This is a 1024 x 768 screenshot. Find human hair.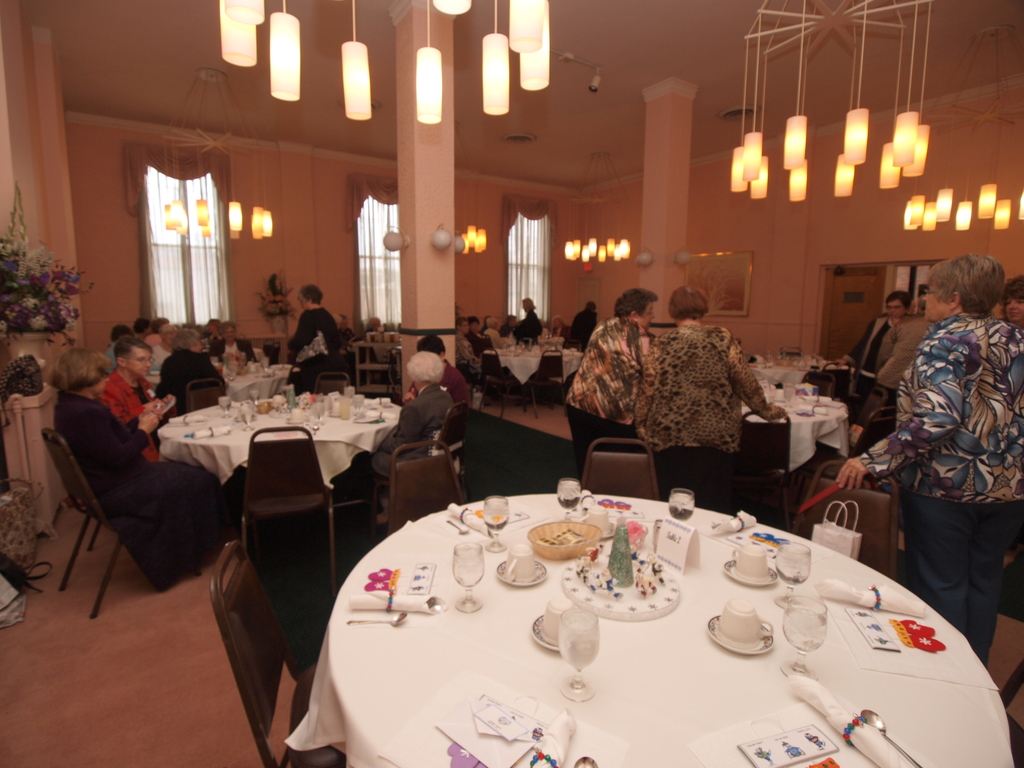
Bounding box: bbox=[484, 317, 497, 330].
